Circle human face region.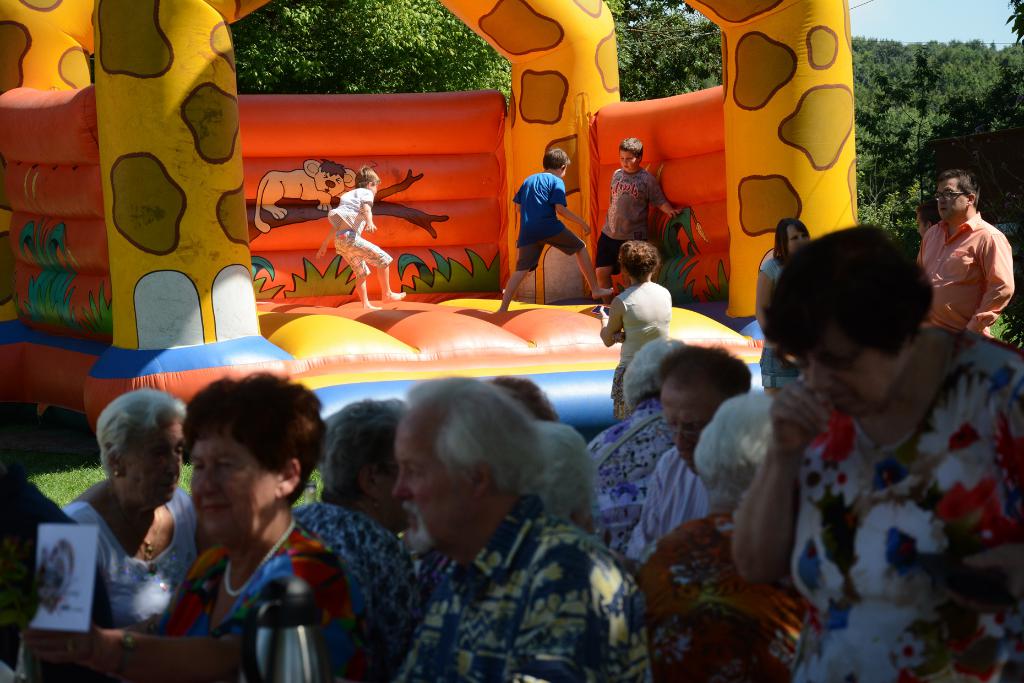
Region: box(916, 215, 924, 237).
